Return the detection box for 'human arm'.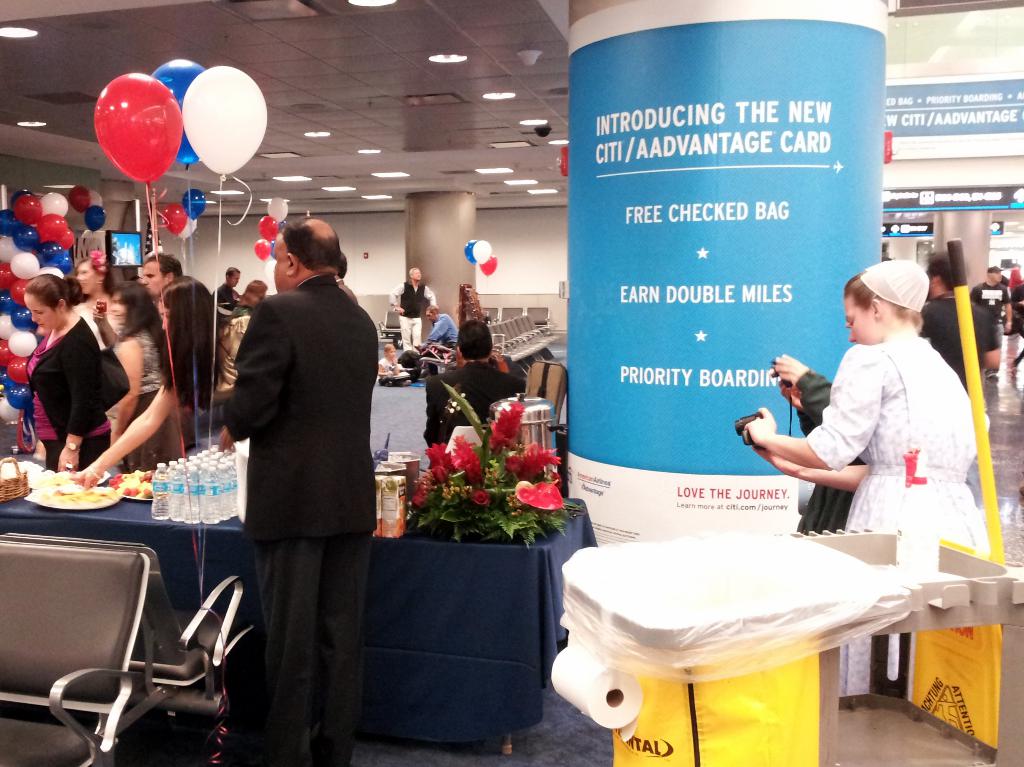
rect(427, 287, 442, 316).
